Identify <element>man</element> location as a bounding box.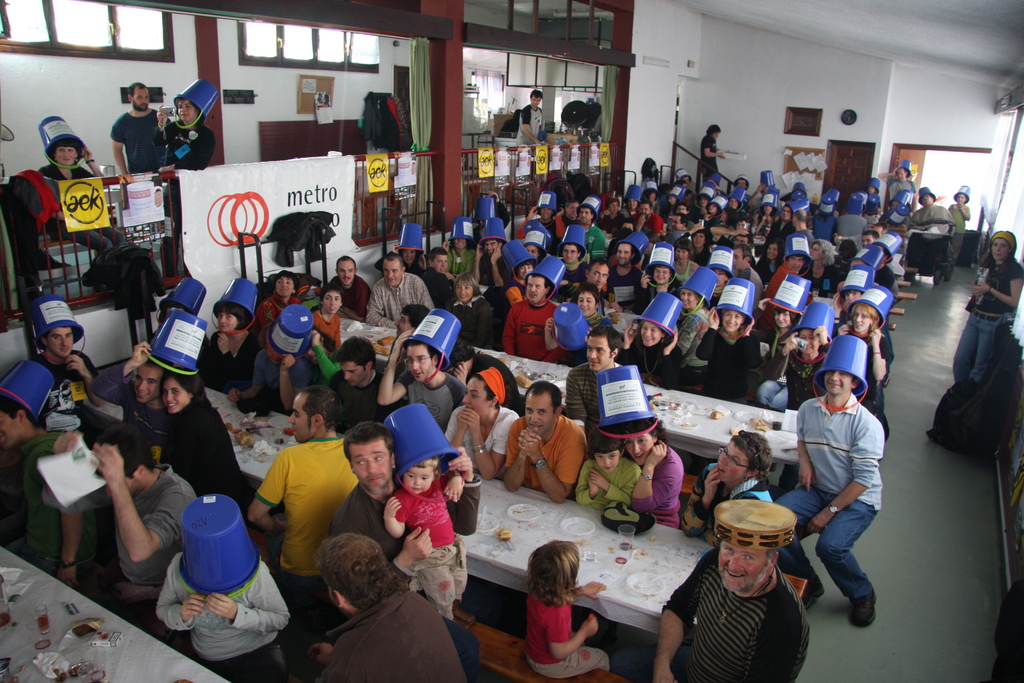
box(366, 255, 430, 325).
